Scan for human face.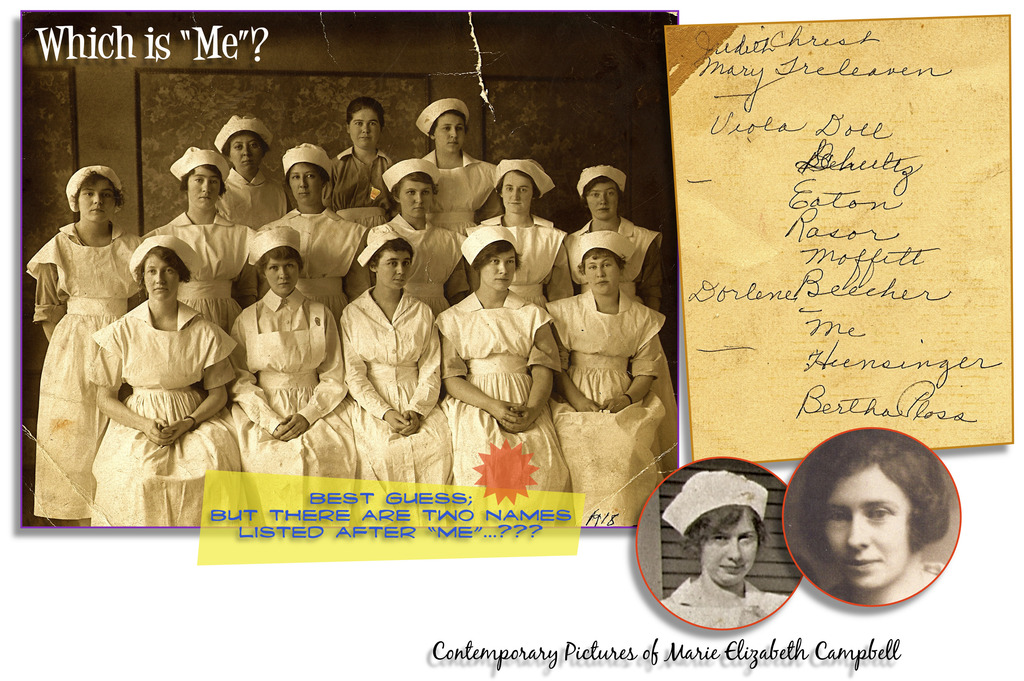
Scan result: (left=264, top=258, right=294, bottom=293).
